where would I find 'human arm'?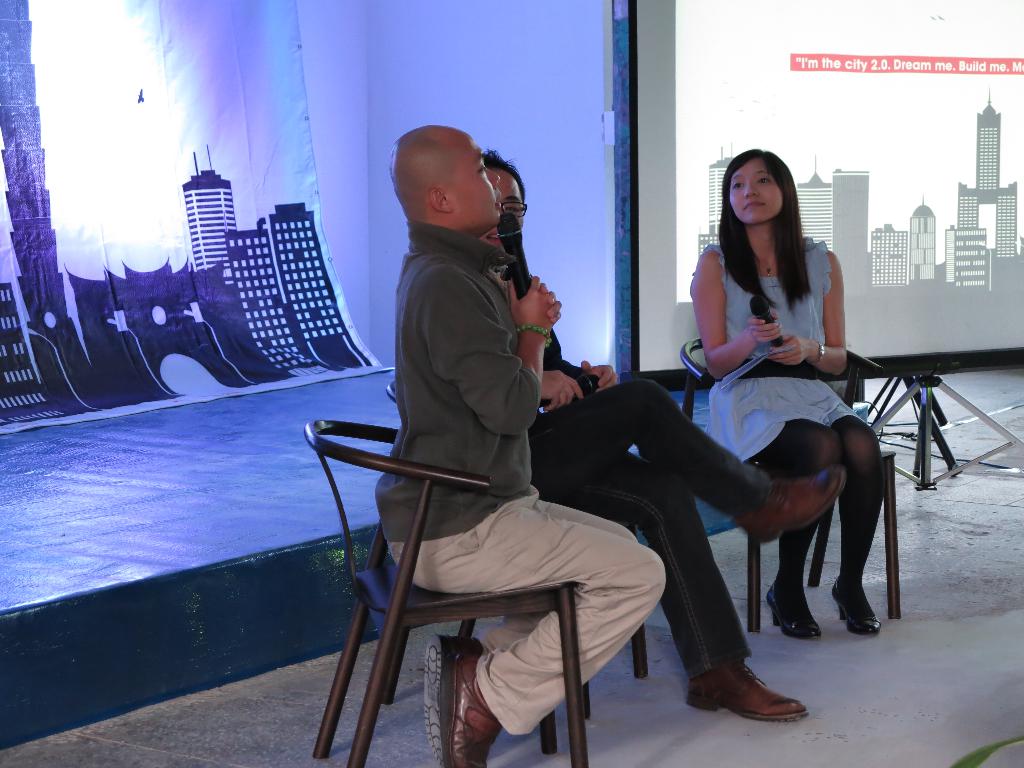
At l=528, t=340, r=602, b=424.
